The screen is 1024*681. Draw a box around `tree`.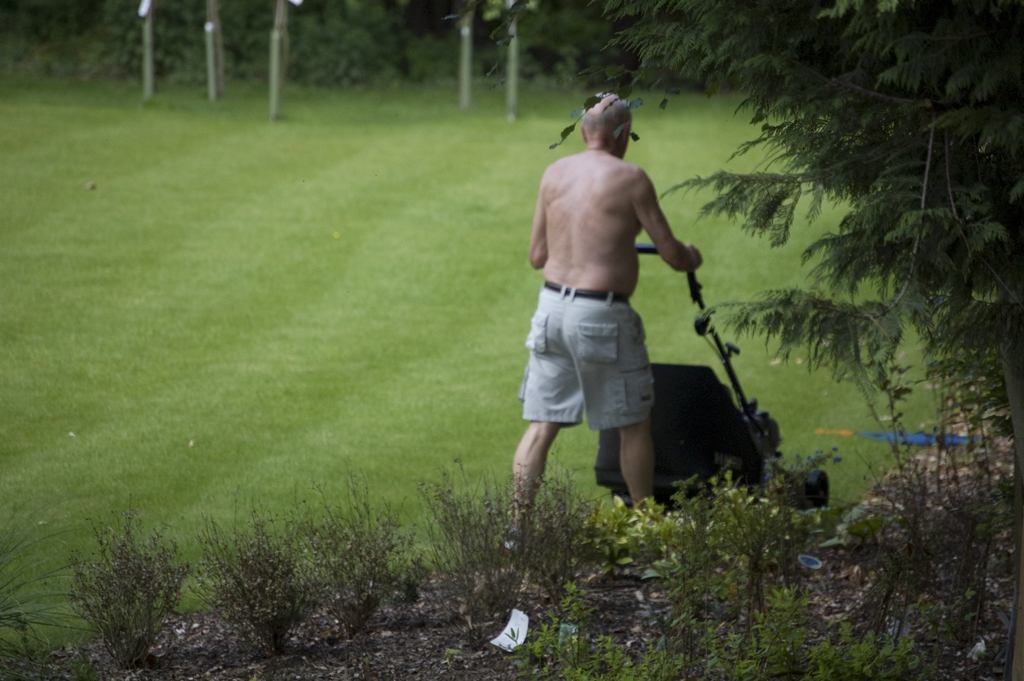
pyautogui.locateOnScreen(569, 0, 1023, 680).
